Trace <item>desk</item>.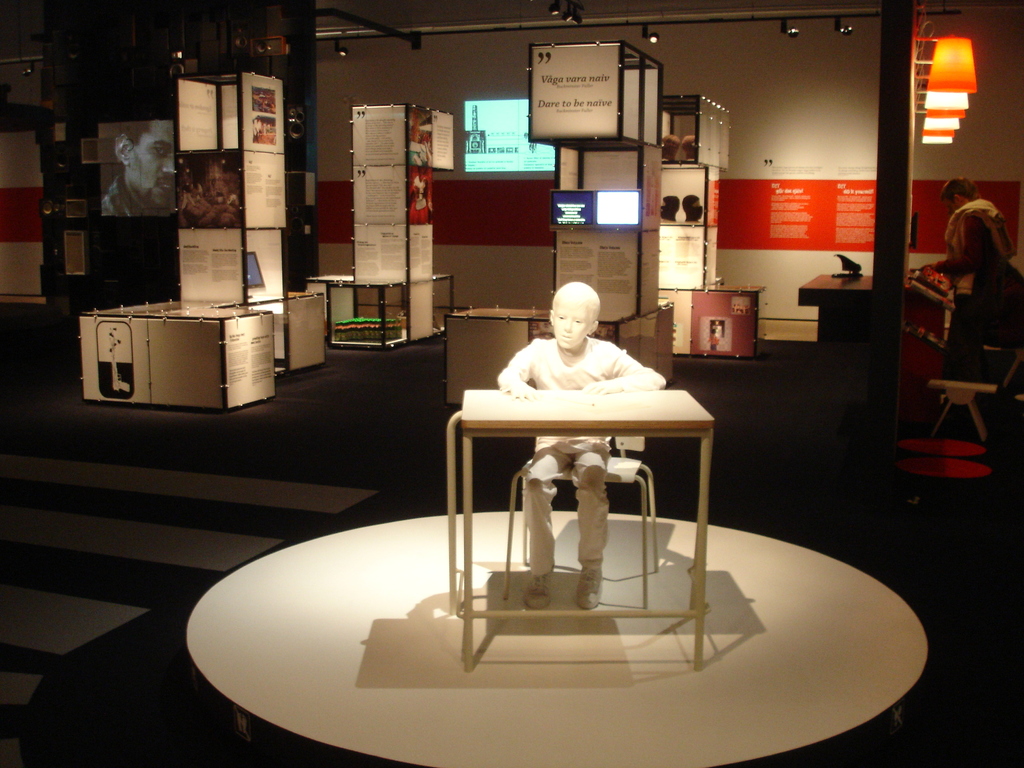
Traced to {"left": 150, "top": 412, "right": 953, "bottom": 767}.
